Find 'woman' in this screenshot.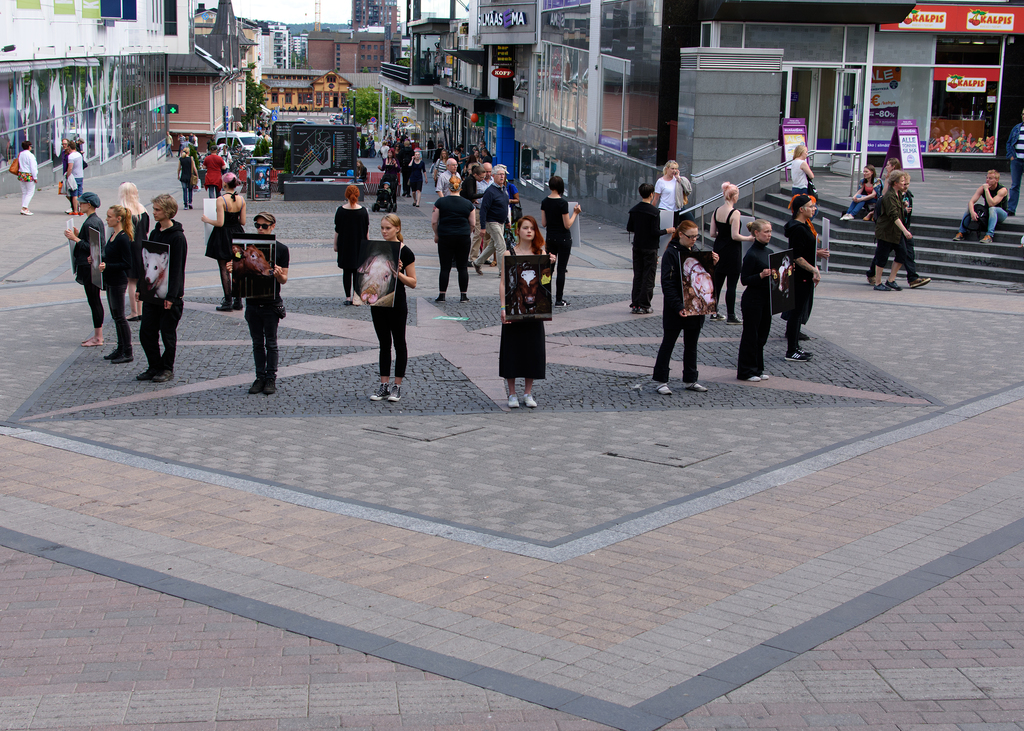
The bounding box for 'woman' is left=200, top=172, right=246, bottom=314.
